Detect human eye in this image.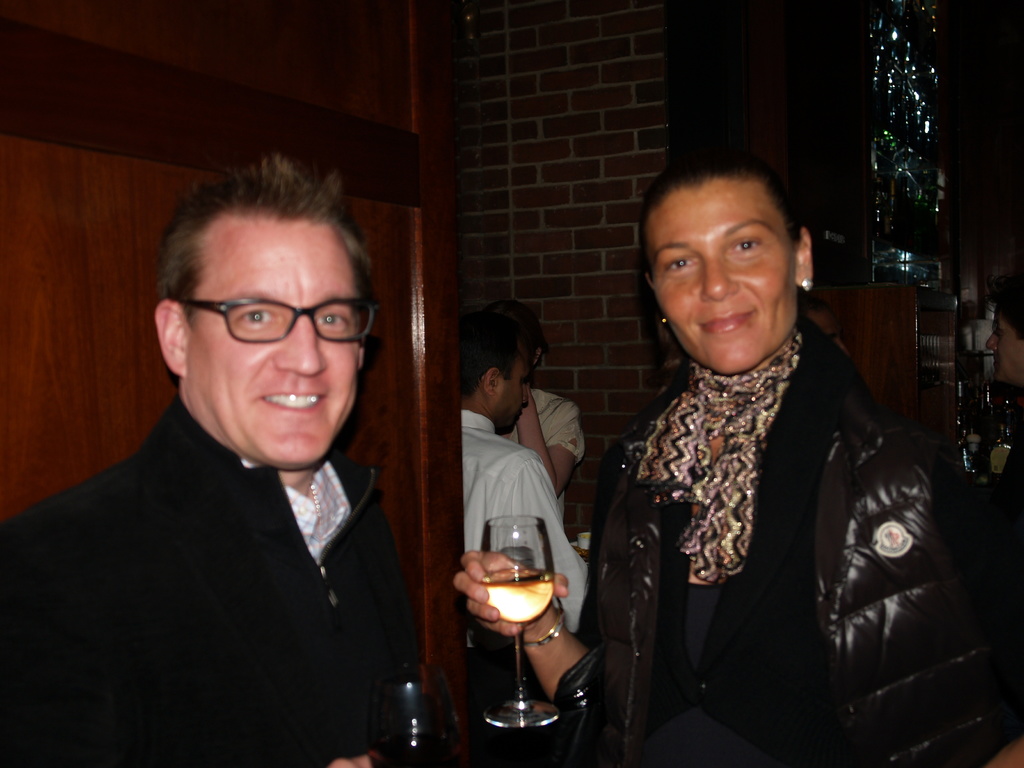
Detection: l=662, t=249, r=697, b=274.
